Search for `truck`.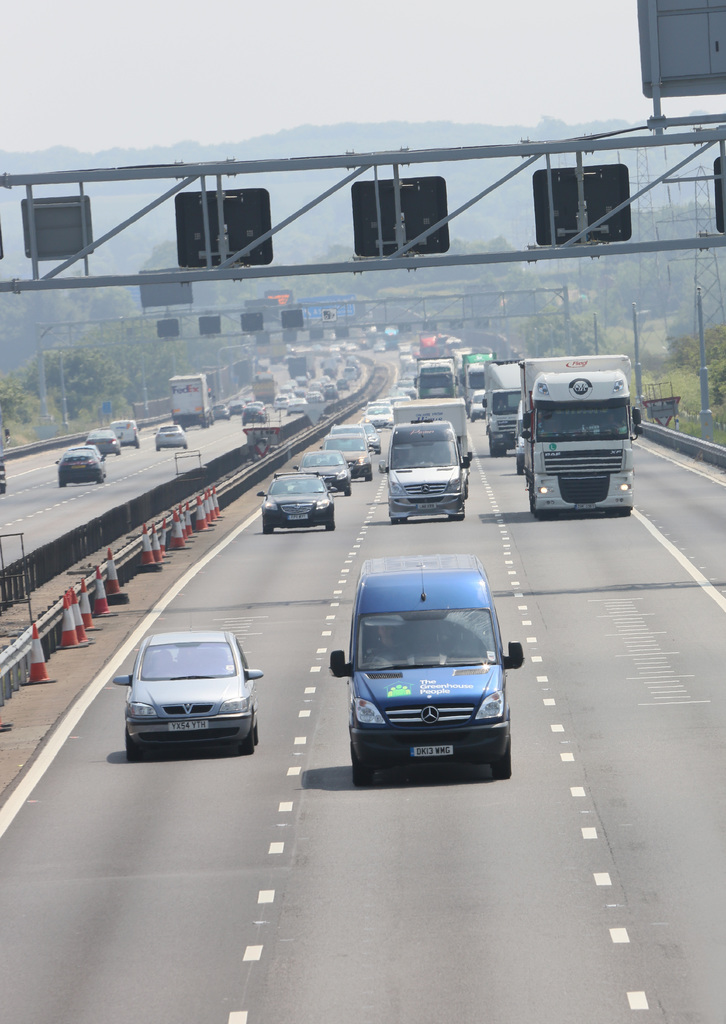
Found at crop(268, 339, 293, 364).
